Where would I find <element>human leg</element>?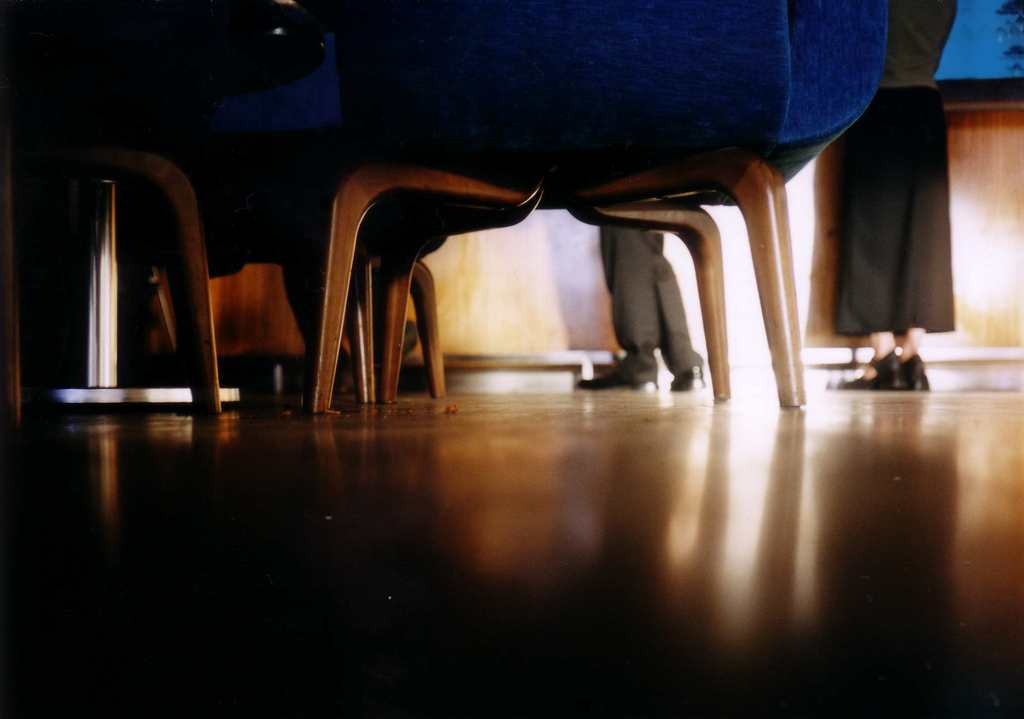
At 897,324,929,392.
